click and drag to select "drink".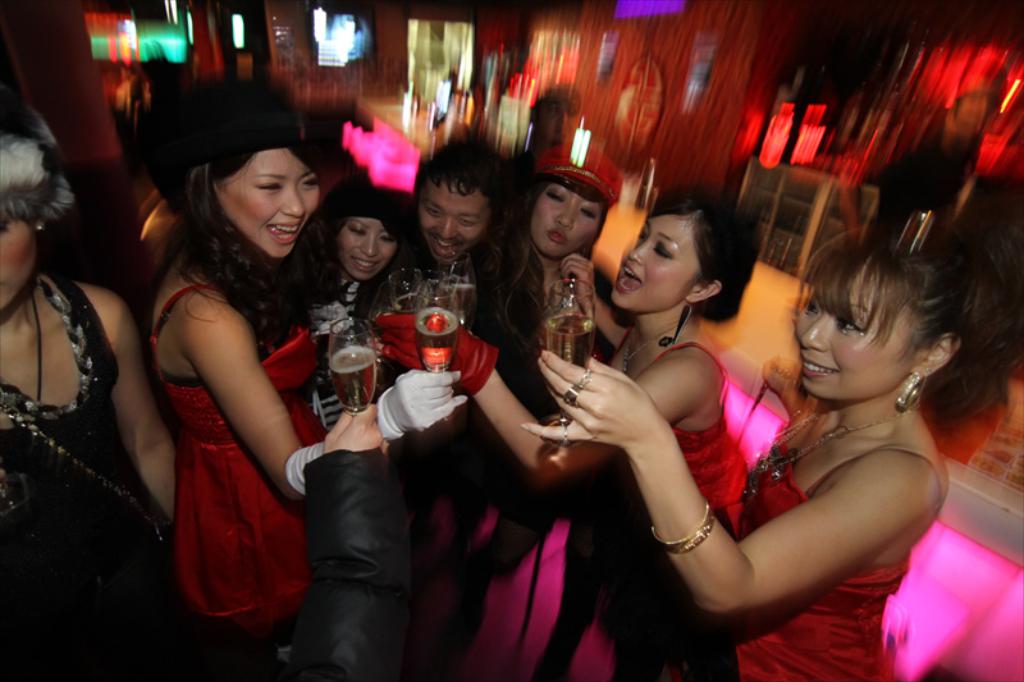
Selection: l=413, t=306, r=458, b=372.
